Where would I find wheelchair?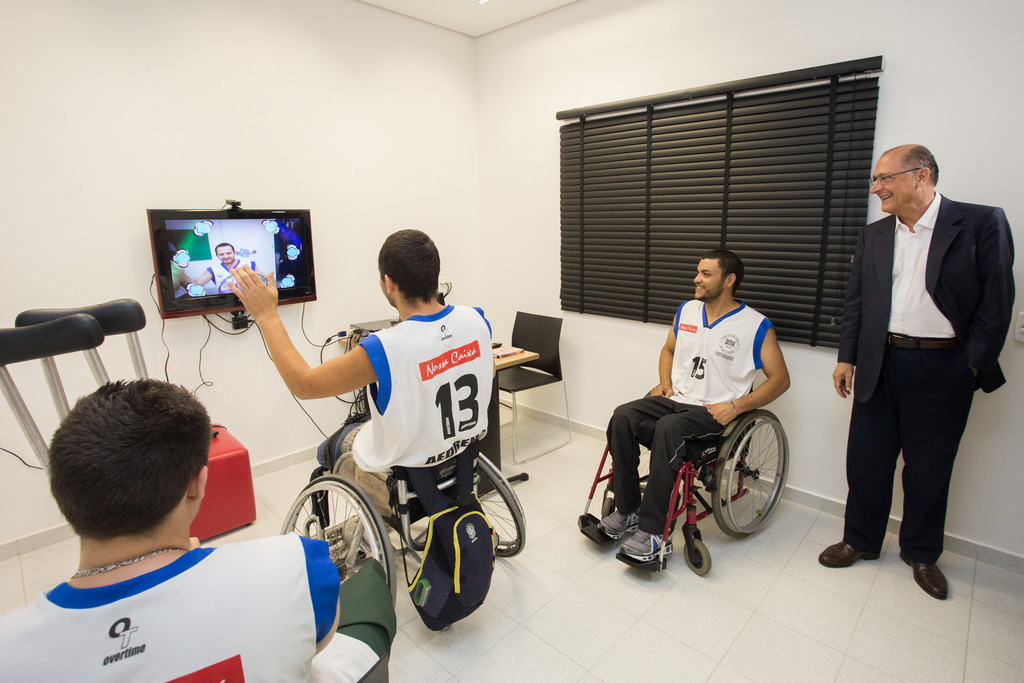
At left=575, top=383, right=794, bottom=579.
